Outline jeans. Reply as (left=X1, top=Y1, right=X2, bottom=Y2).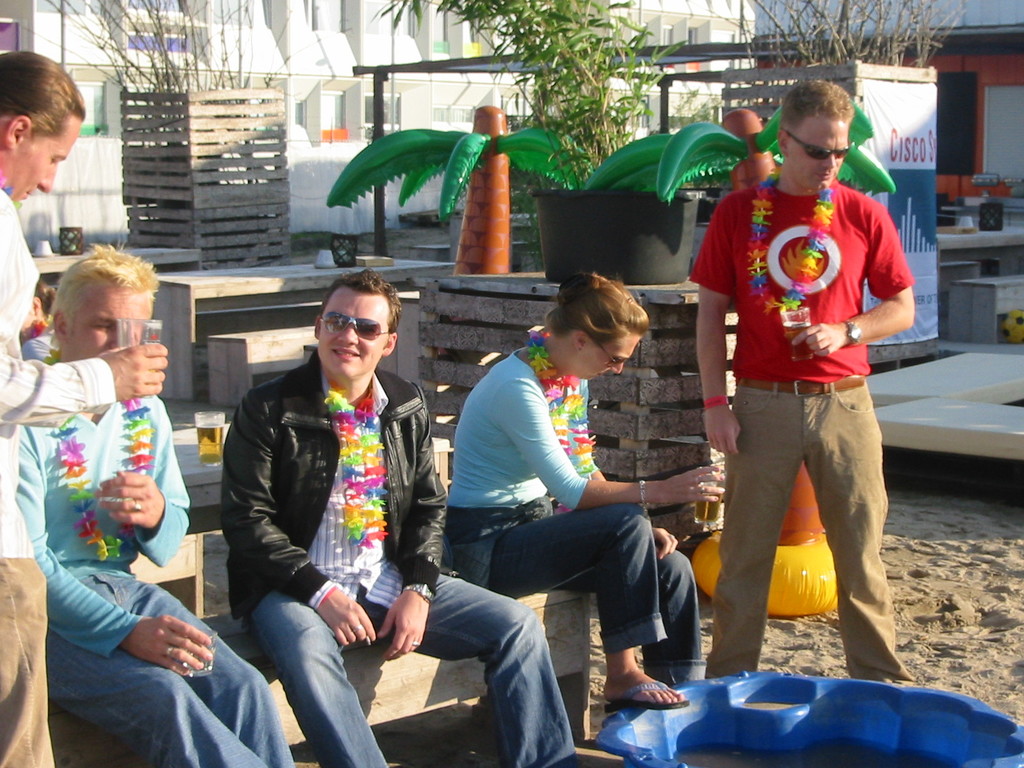
(left=444, top=497, right=713, bottom=685).
